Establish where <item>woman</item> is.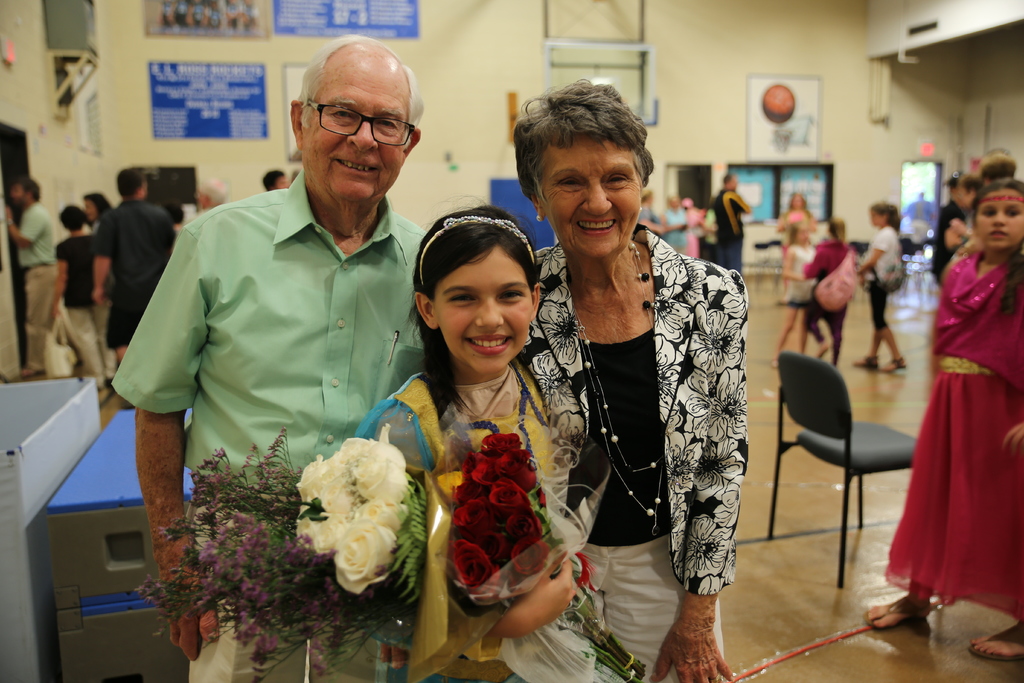
Established at {"left": 858, "top": 180, "right": 1023, "bottom": 670}.
